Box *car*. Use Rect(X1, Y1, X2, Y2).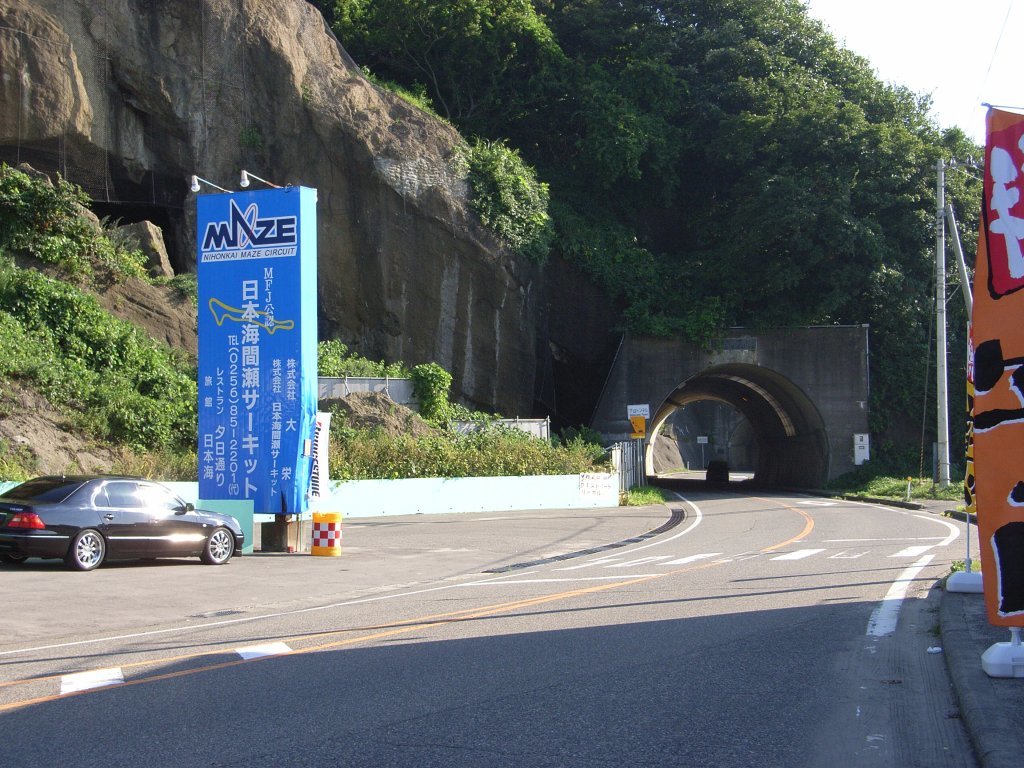
Rect(0, 480, 239, 569).
